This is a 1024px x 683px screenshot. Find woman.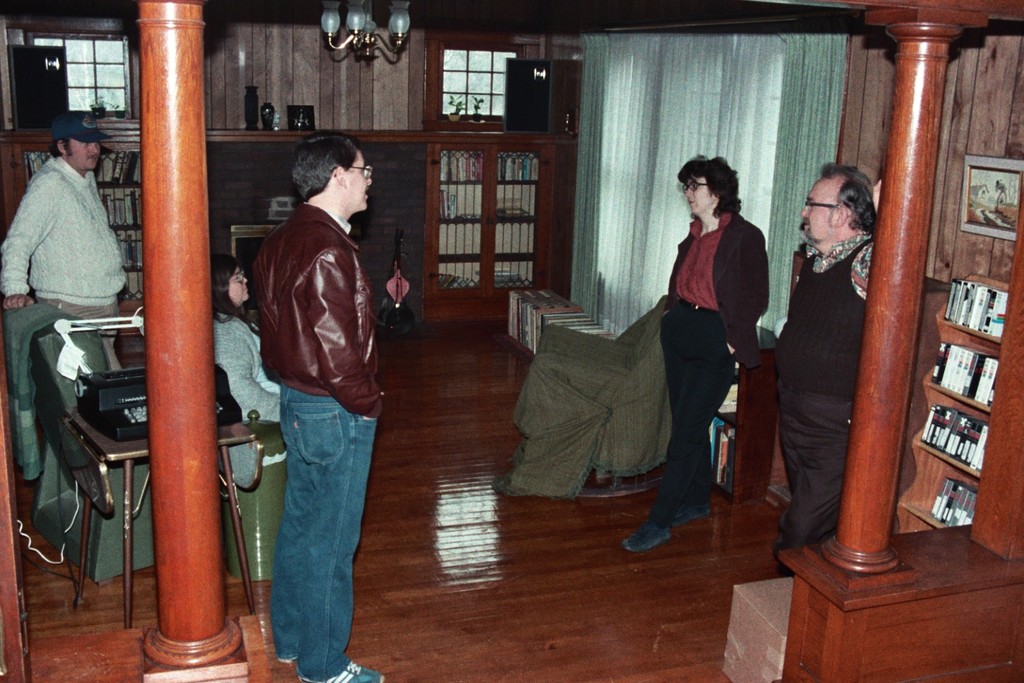
Bounding box: detection(657, 137, 789, 575).
